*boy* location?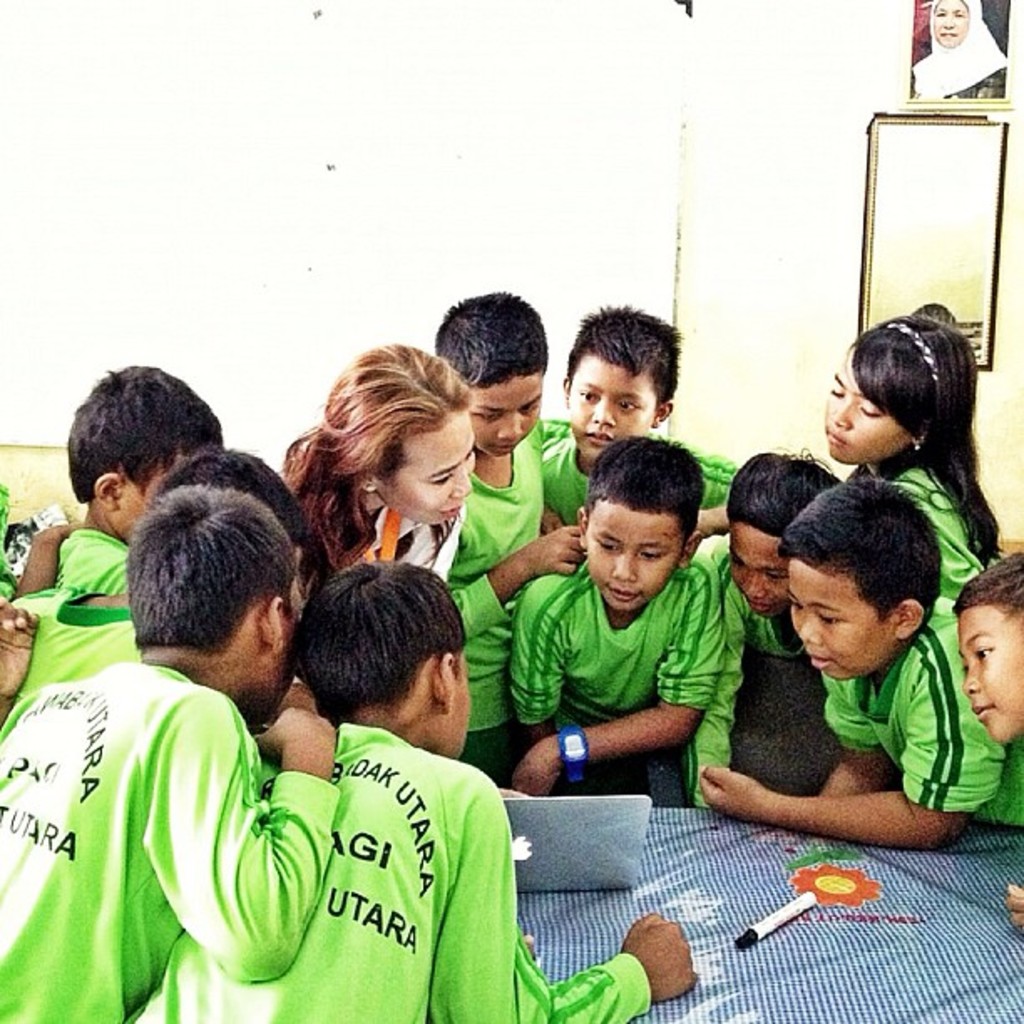
box=[686, 453, 835, 806]
